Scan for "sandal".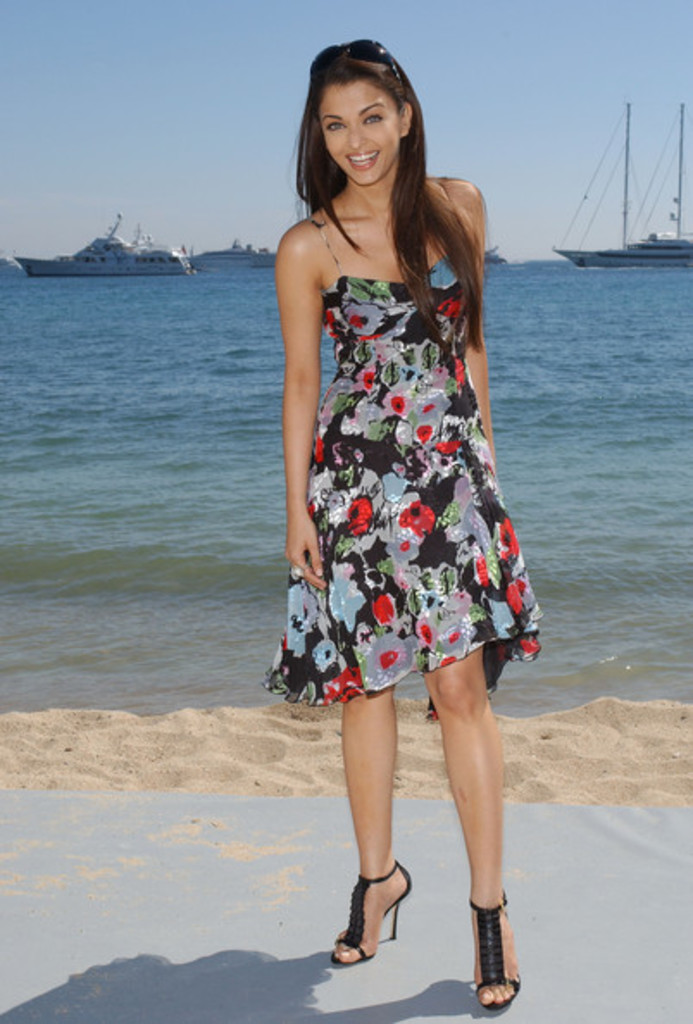
Scan result: bbox=[331, 874, 545, 993].
